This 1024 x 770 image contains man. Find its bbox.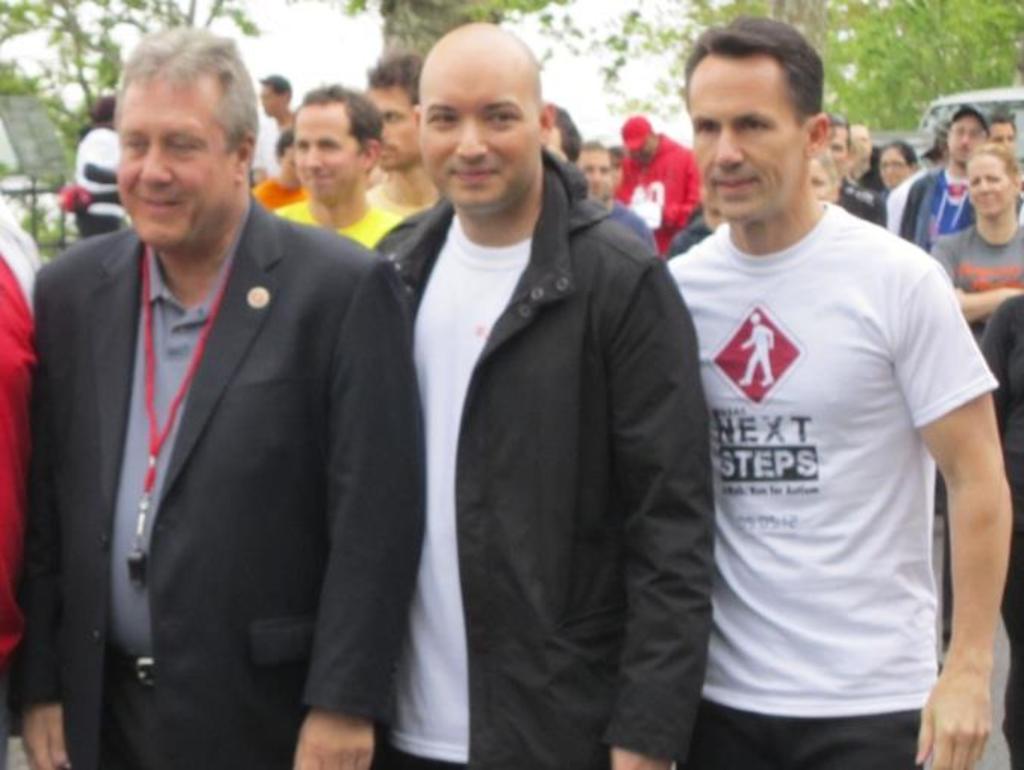
{"x1": 648, "y1": 23, "x2": 992, "y2": 764}.
